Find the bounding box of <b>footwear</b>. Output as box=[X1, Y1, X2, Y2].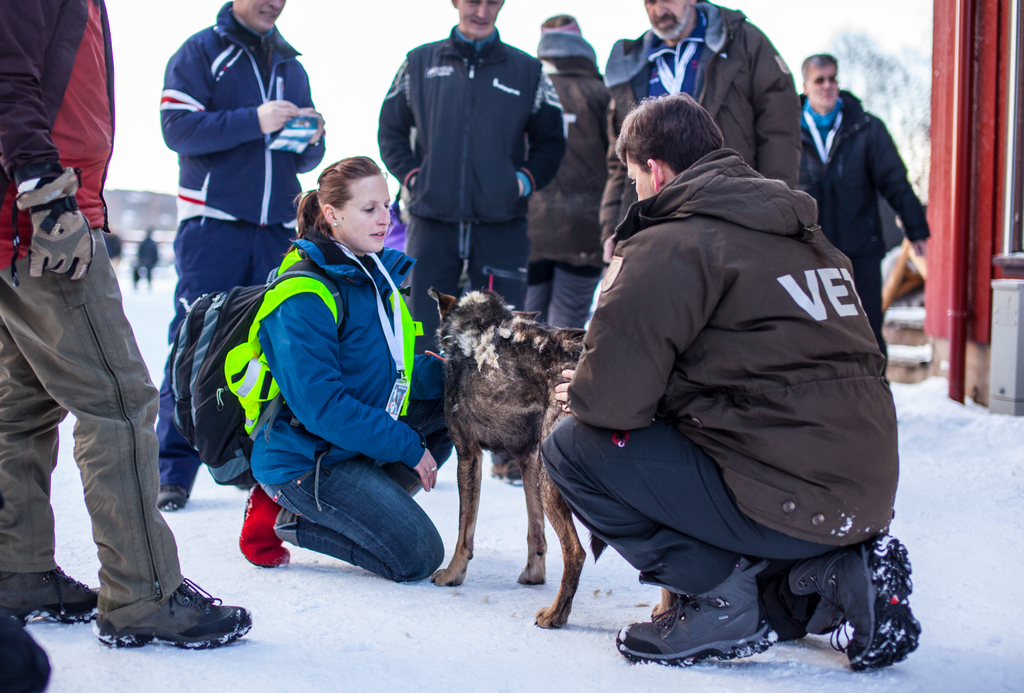
box=[614, 561, 801, 667].
